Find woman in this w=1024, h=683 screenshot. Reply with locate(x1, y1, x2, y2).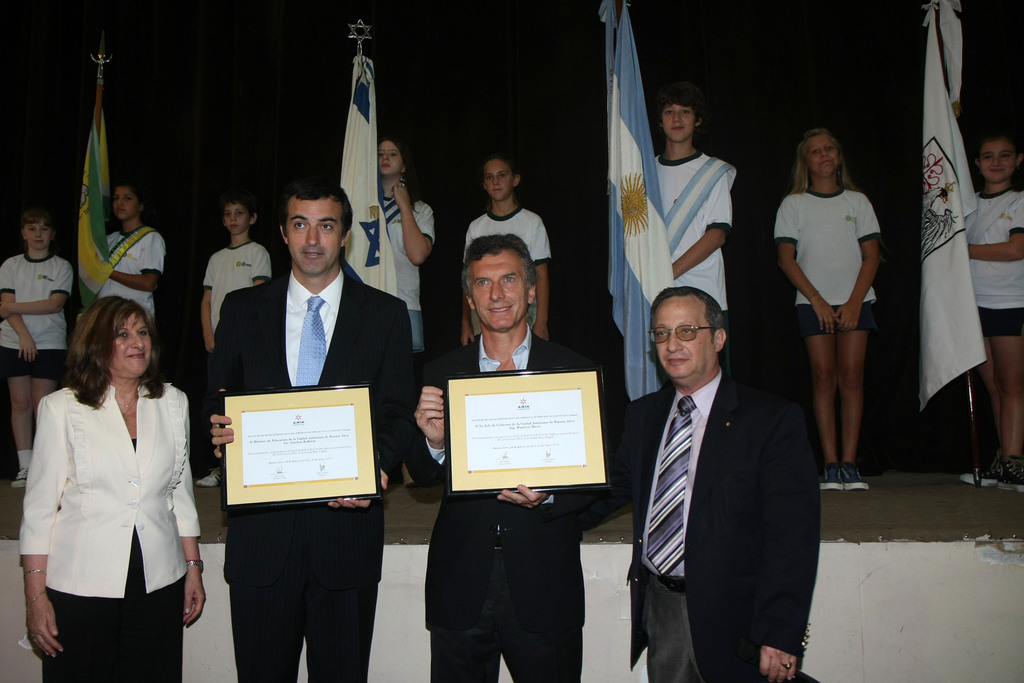
locate(16, 286, 218, 679).
